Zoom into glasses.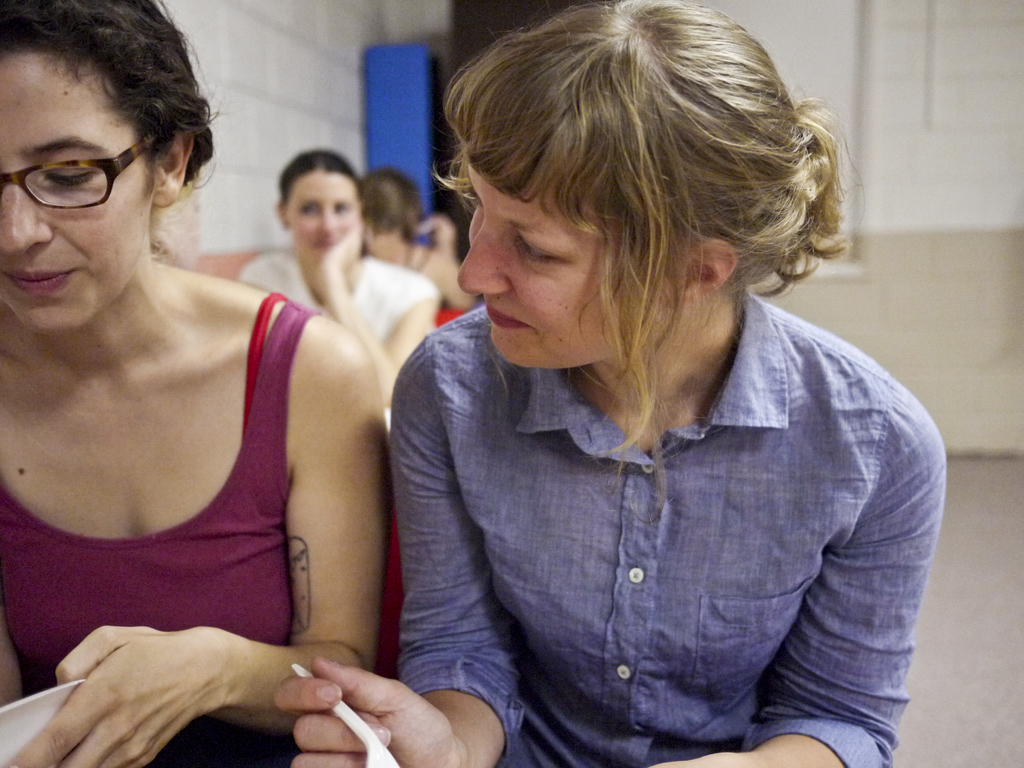
Zoom target: bbox=[0, 127, 162, 213].
